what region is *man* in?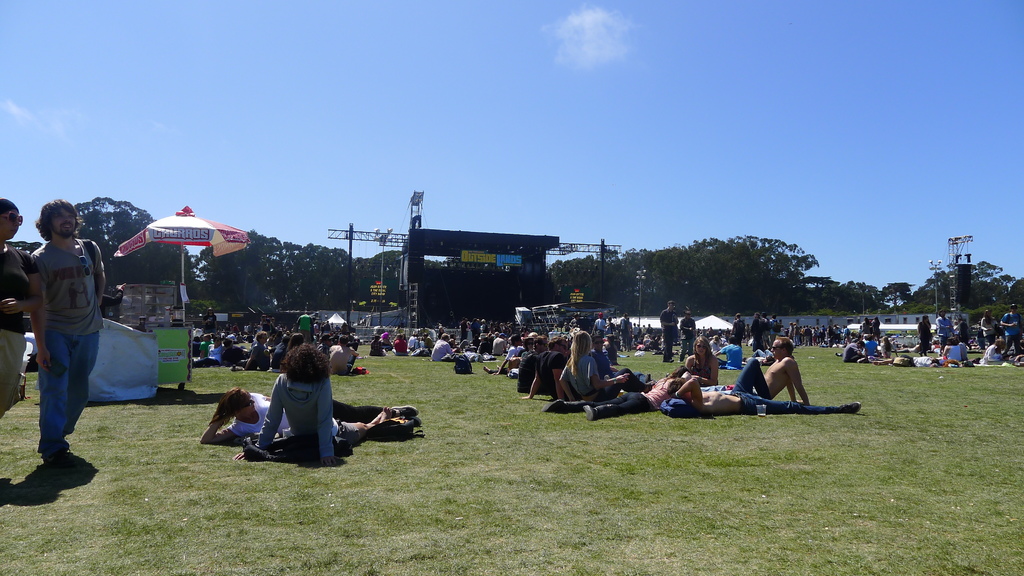
<bbox>1000, 304, 1022, 355</bbox>.
